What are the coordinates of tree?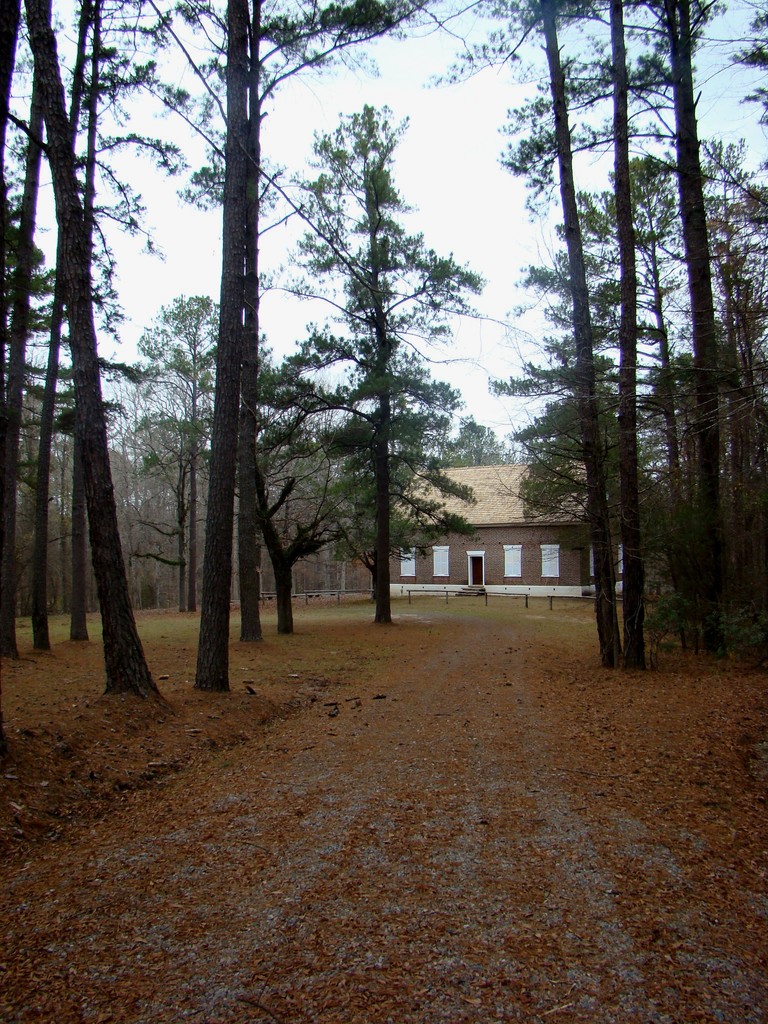
[left=489, top=0, right=767, bottom=655].
